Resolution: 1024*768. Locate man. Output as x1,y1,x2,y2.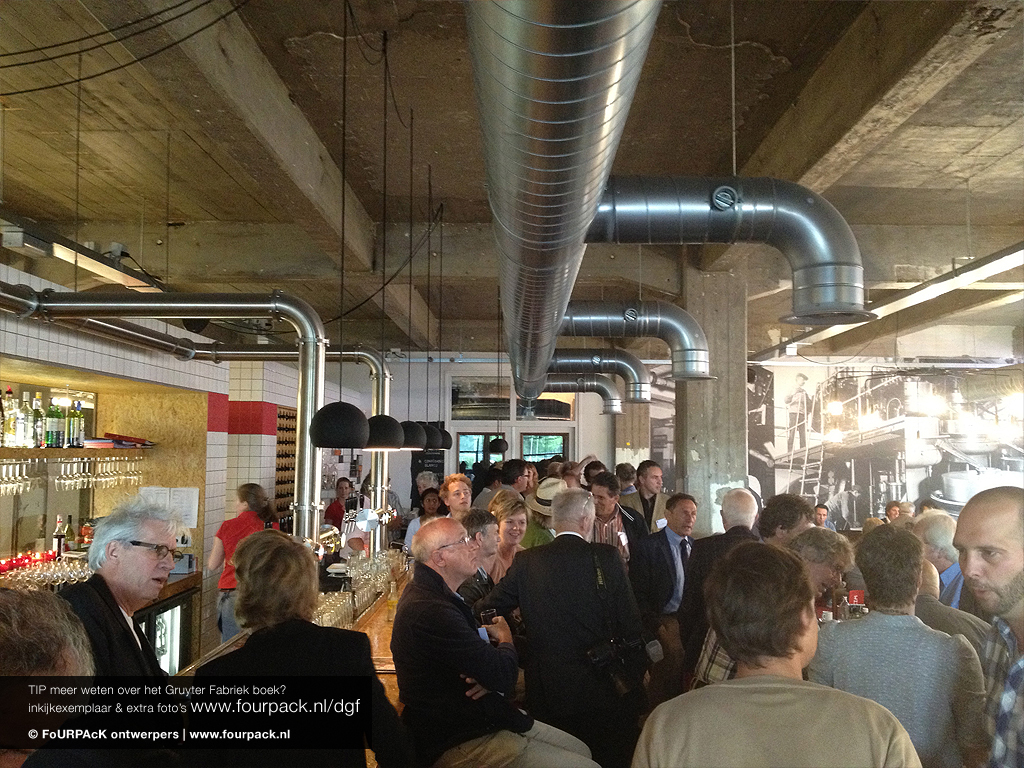
914,554,994,655.
